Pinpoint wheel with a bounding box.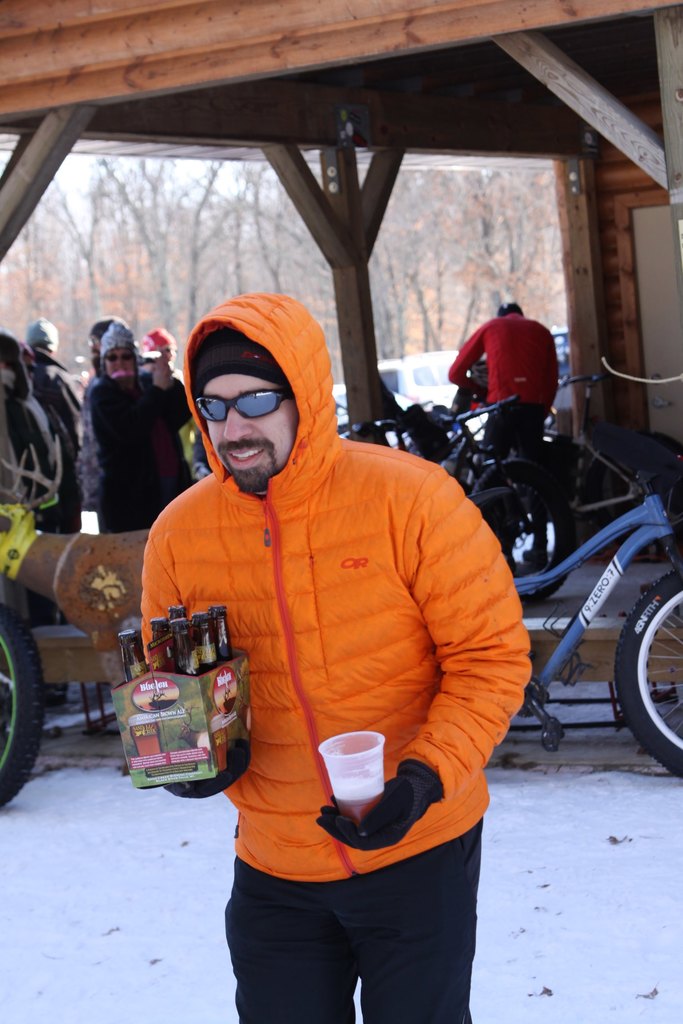
(0,600,40,805).
